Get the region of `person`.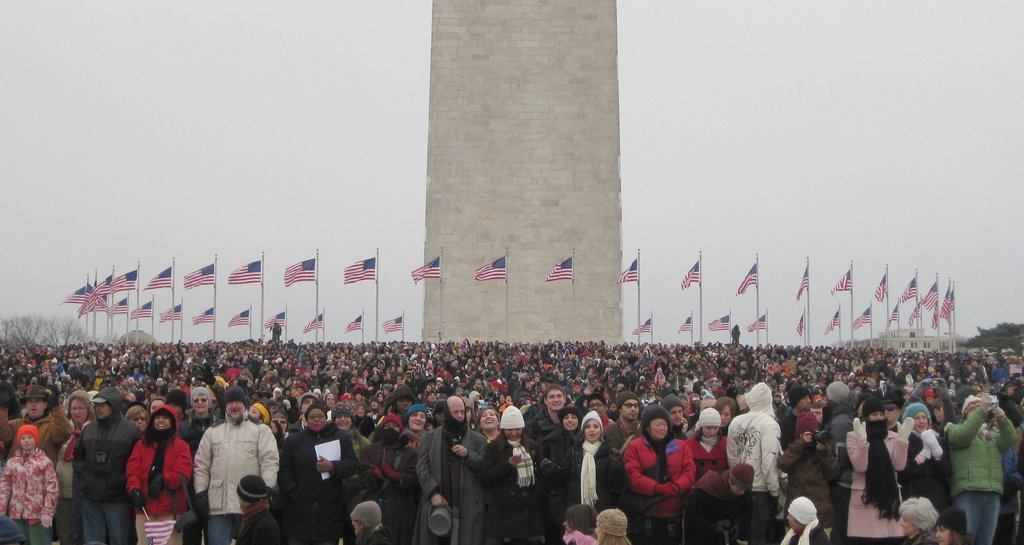
bbox=[559, 409, 617, 508].
